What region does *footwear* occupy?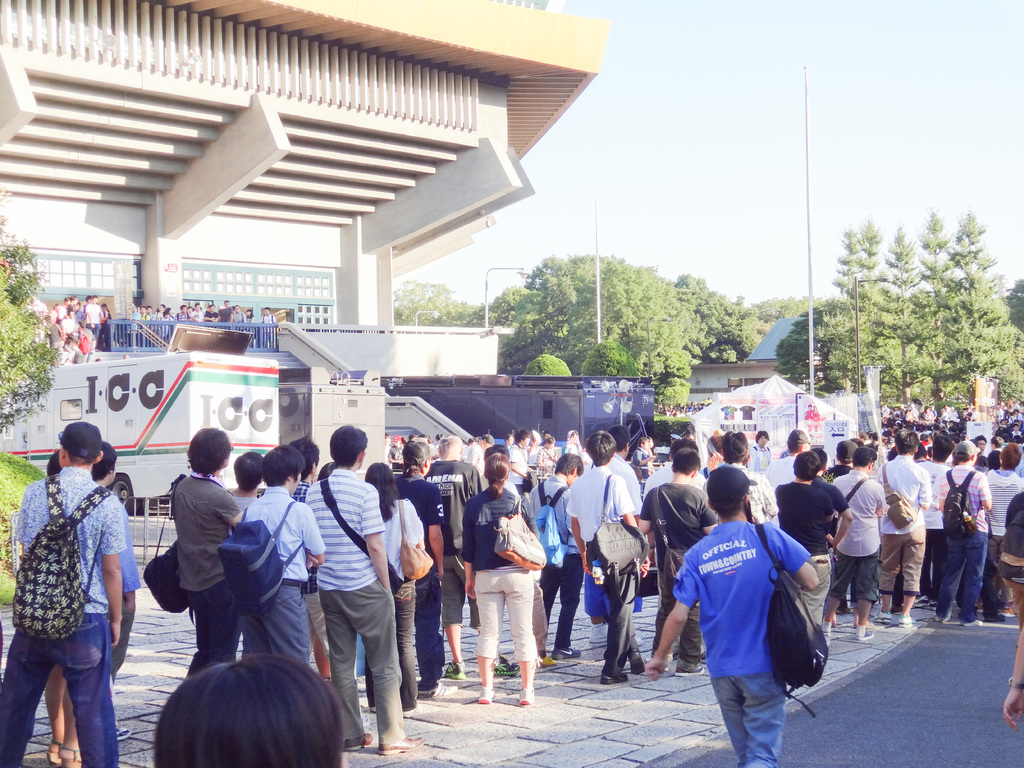
<region>520, 689, 532, 704</region>.
